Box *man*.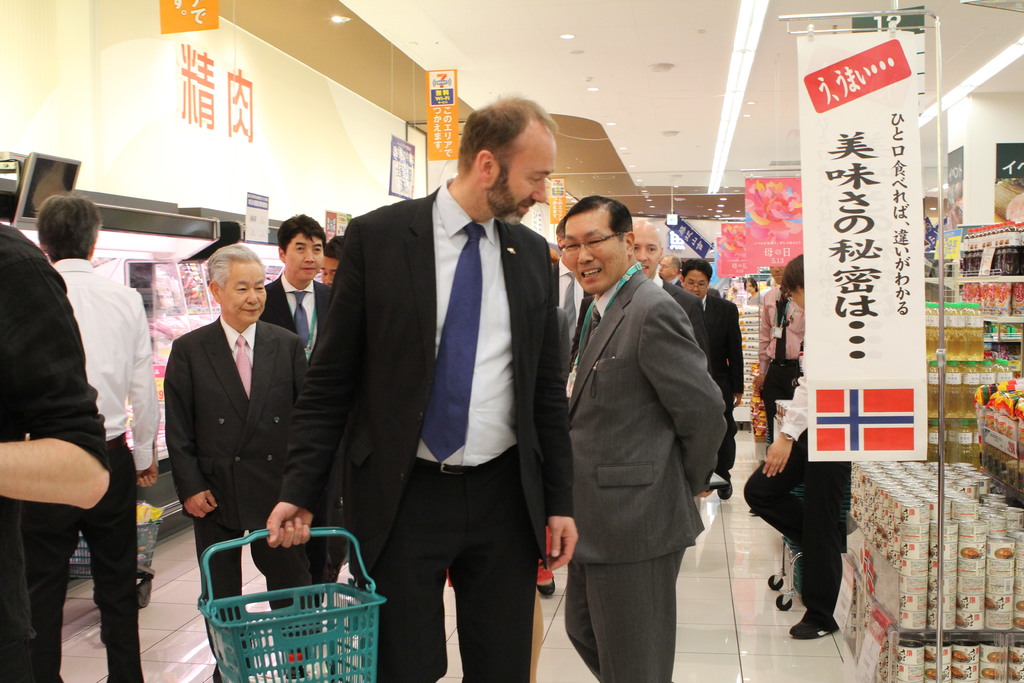
box=[657, 252, 685, 287].
